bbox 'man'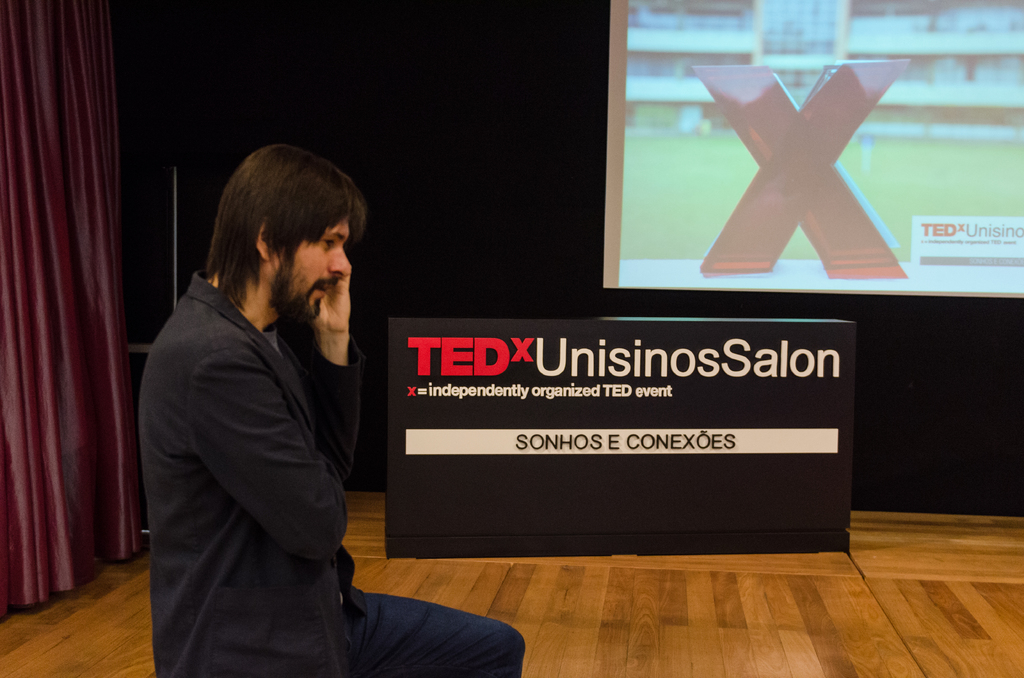
region(136, 145, 529, 677)
